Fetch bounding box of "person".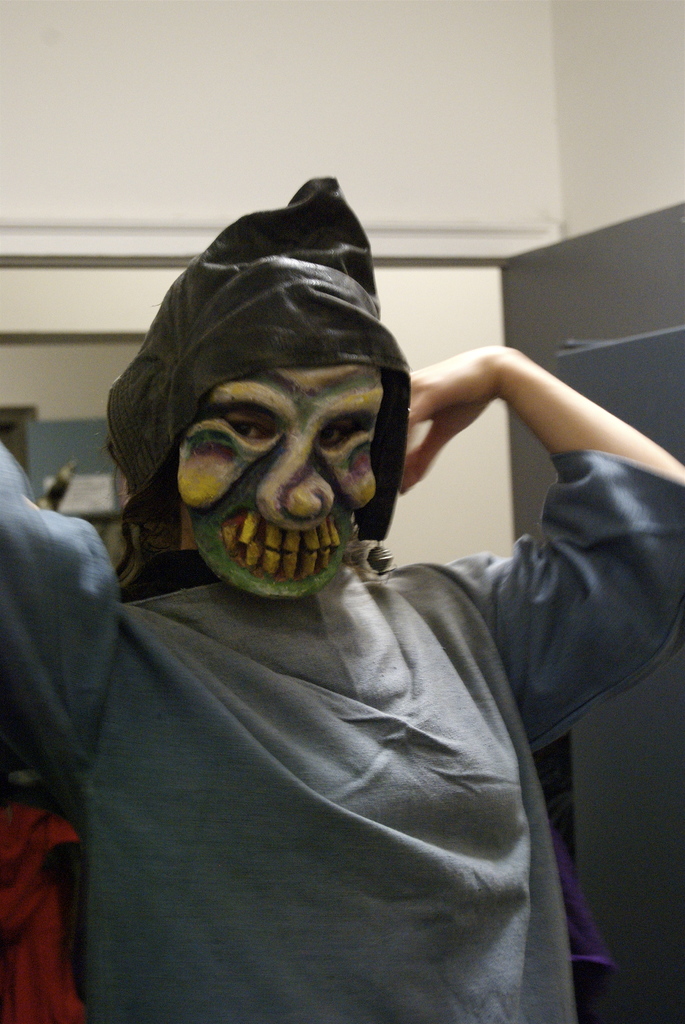
Bbox: 0 161 684 1023.
